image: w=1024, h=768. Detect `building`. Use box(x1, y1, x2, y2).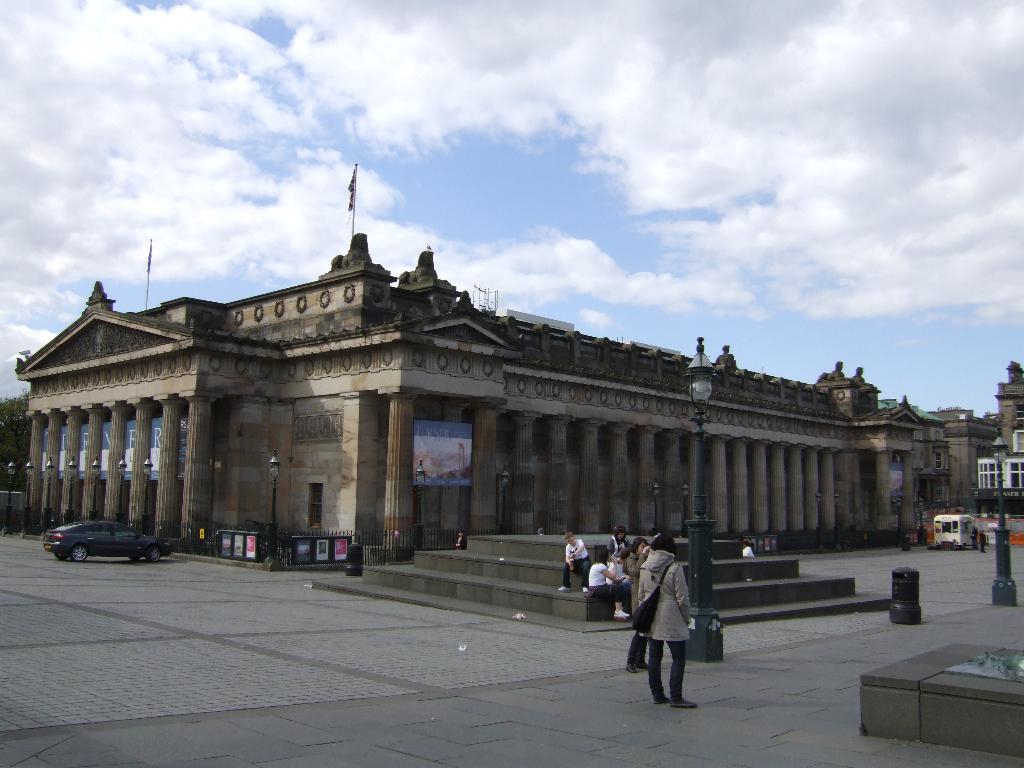
box(871, 398, 955, 521).
